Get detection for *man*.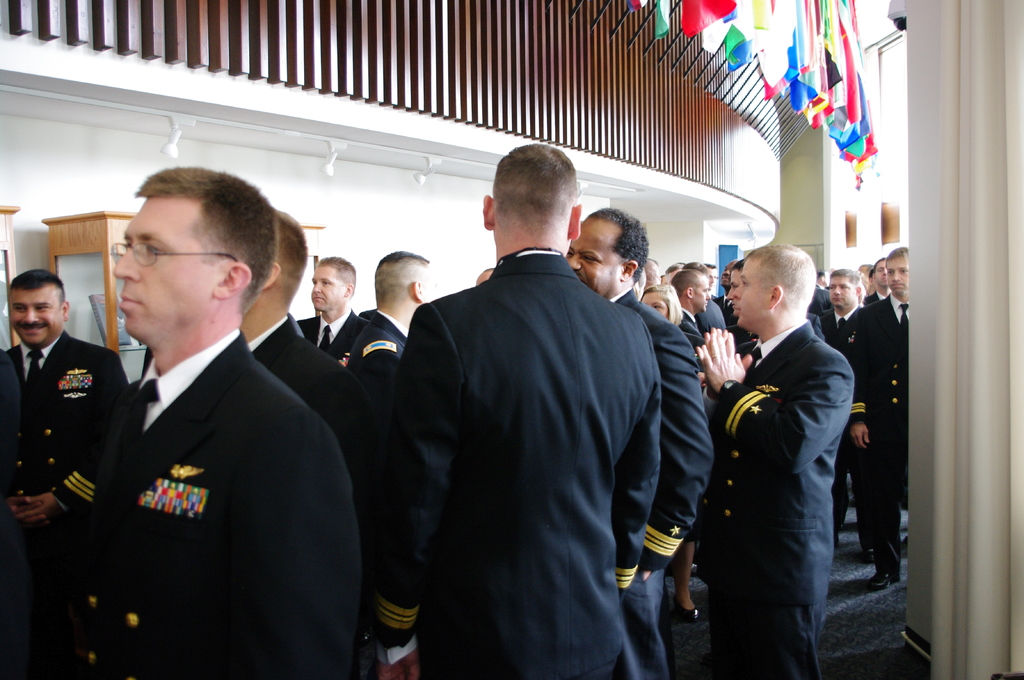
Detection: 335,248,432,413.
